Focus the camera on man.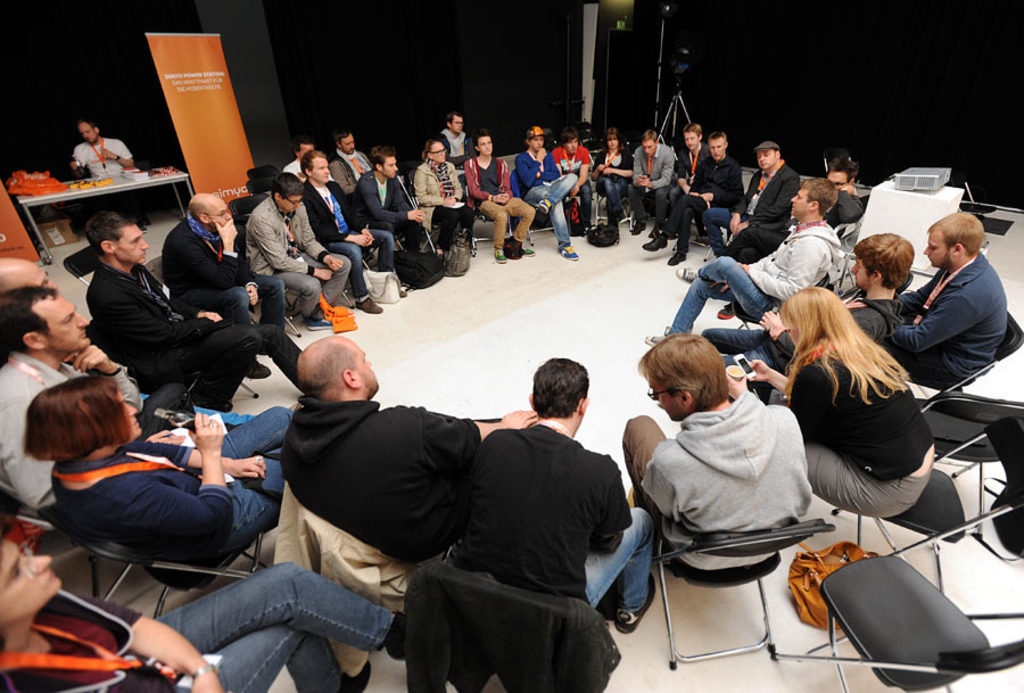
Focus region: (302,152,407,312).
